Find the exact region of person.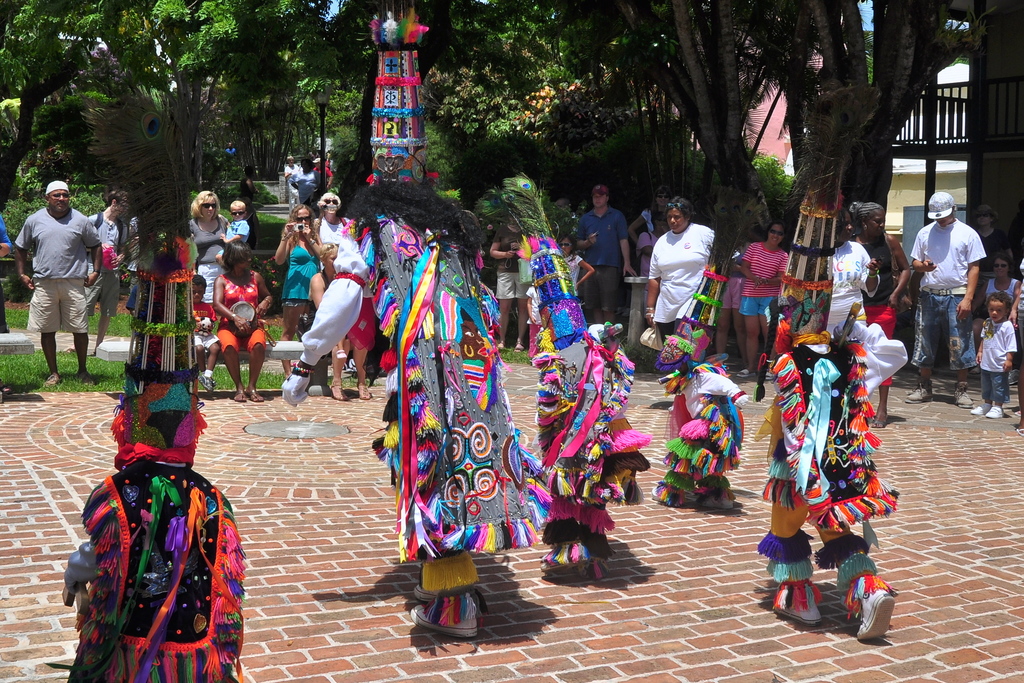
Exact region: [279, 145, 305, 202].
